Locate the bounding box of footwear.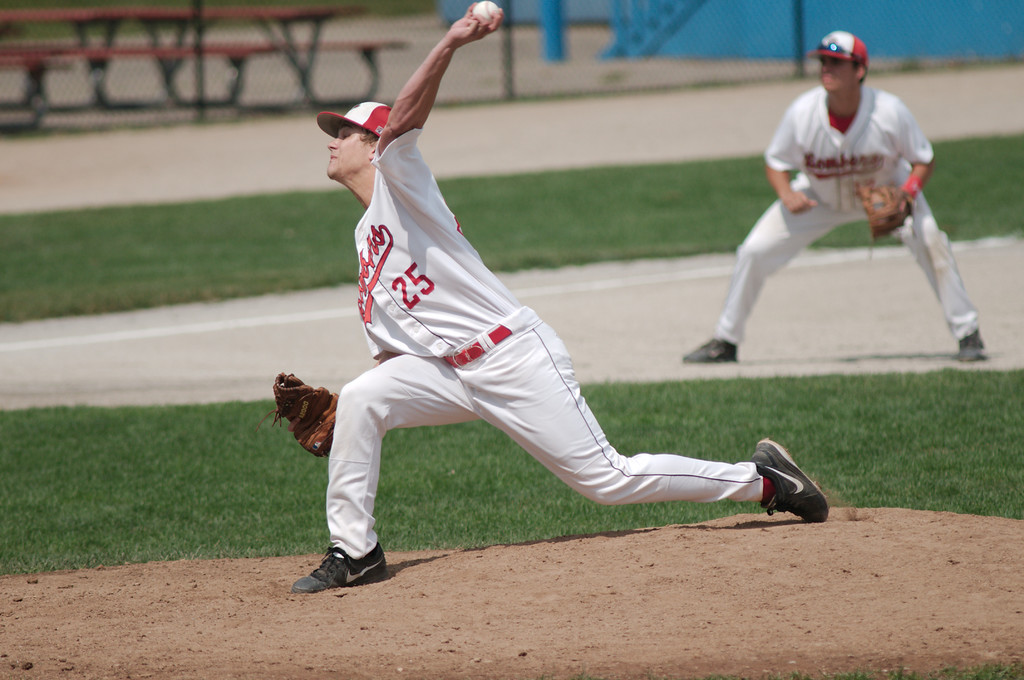
Bounding box: [left=955, top=329, right=986, bottom=362].
